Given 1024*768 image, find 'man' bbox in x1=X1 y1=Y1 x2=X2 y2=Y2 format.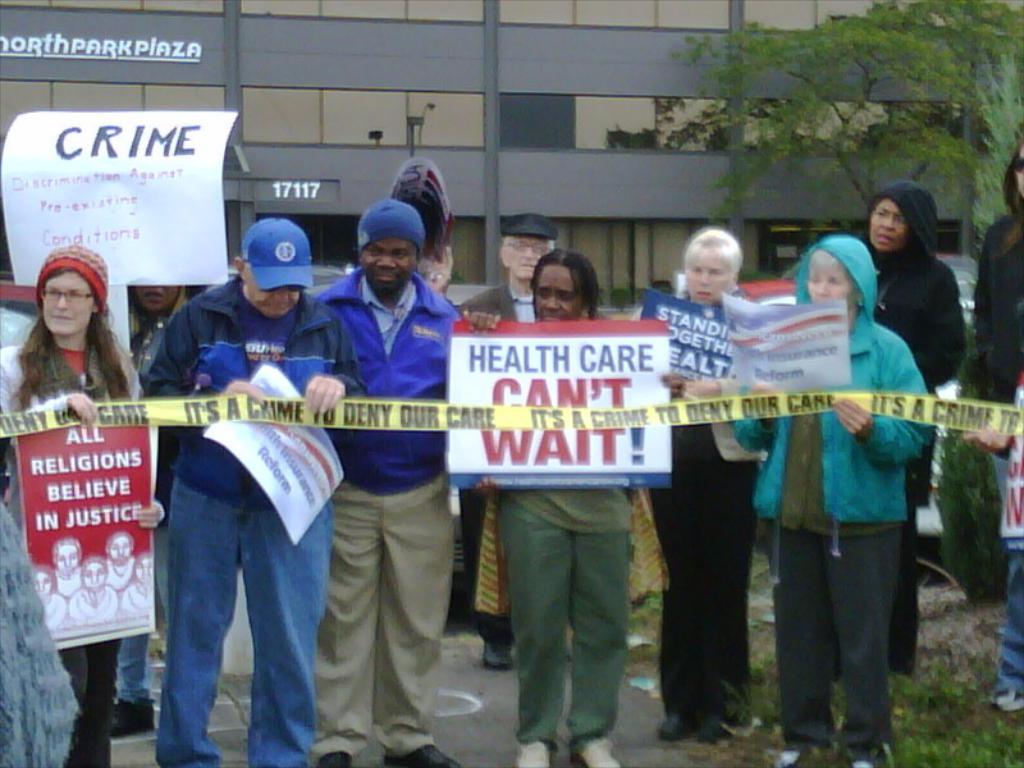
x1=307 y1=197 x2=500 y2=763.
